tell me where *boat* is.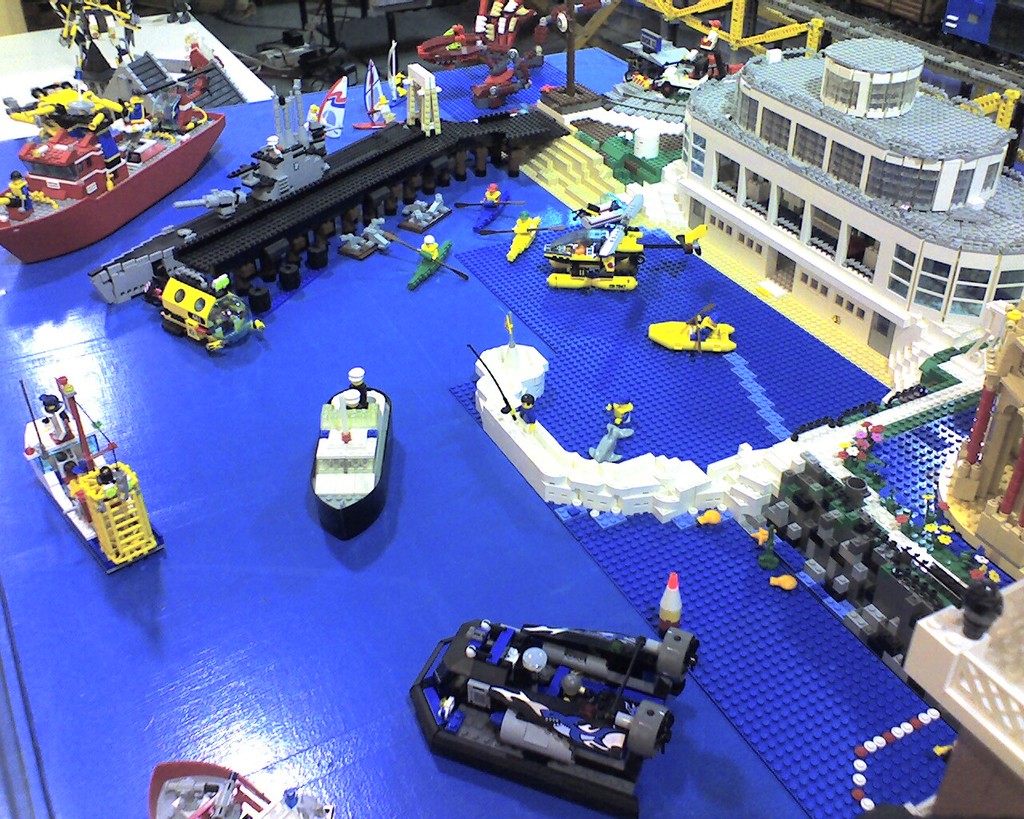
*boat* is at bbox=[0, 29, 956, 789].
